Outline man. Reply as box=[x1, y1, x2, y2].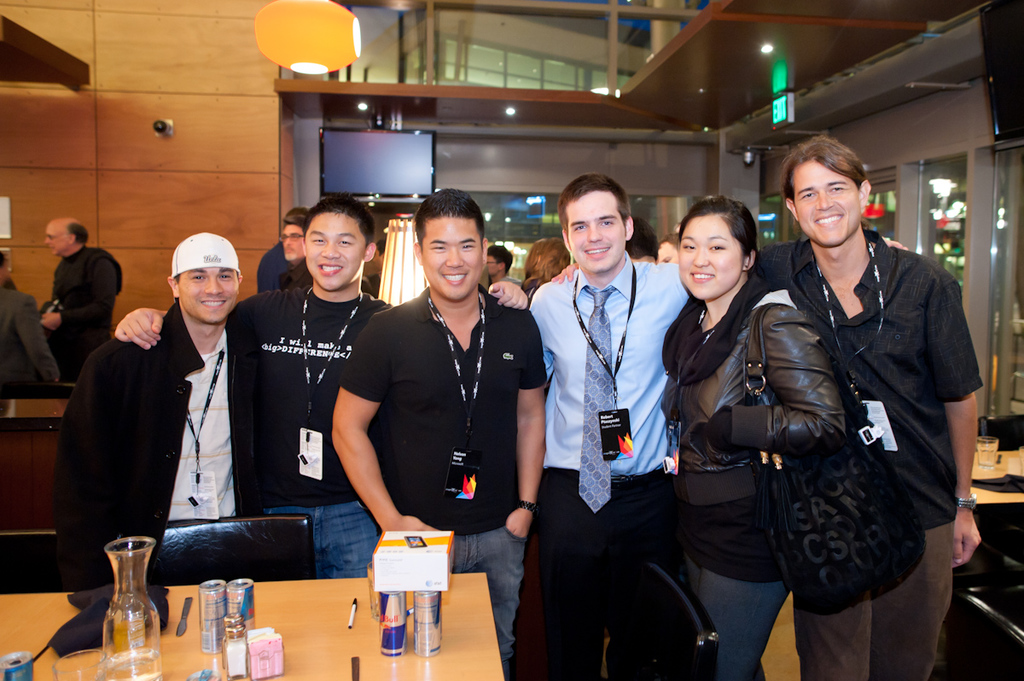
box=[530, 174, 693, 680].
